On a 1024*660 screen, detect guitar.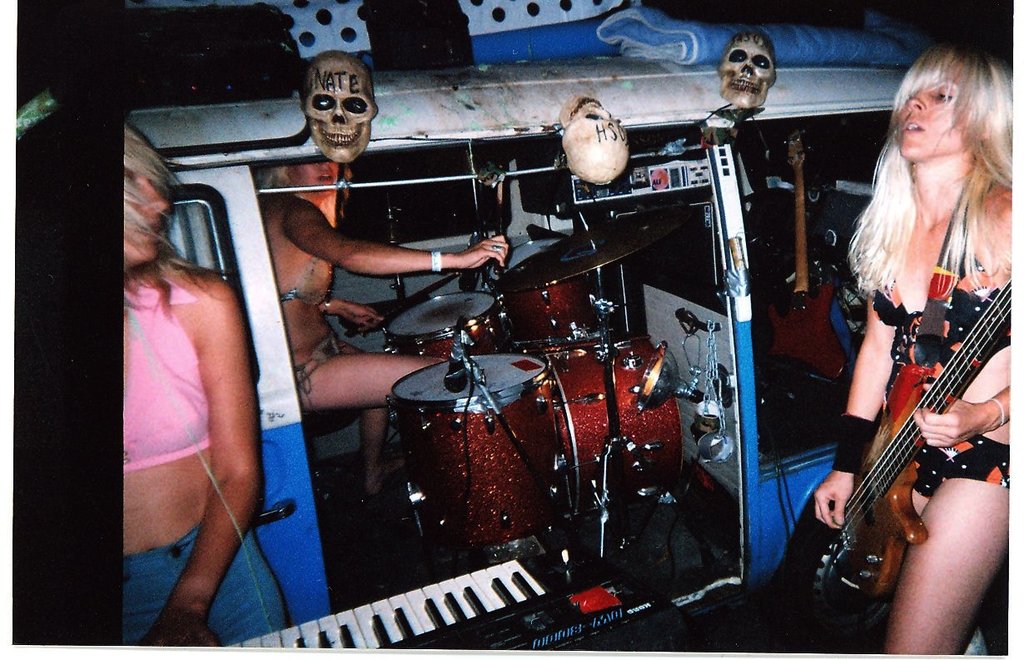
[744, 127, 852, 428].
